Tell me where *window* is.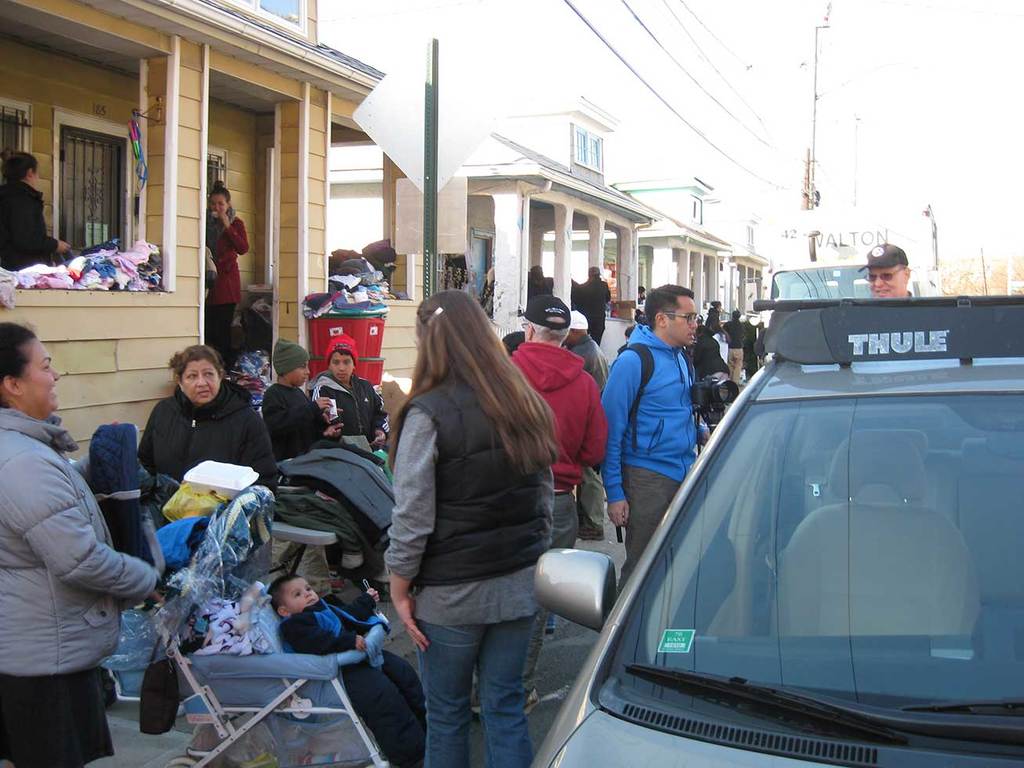
*window* is at 572/122/604/173.
